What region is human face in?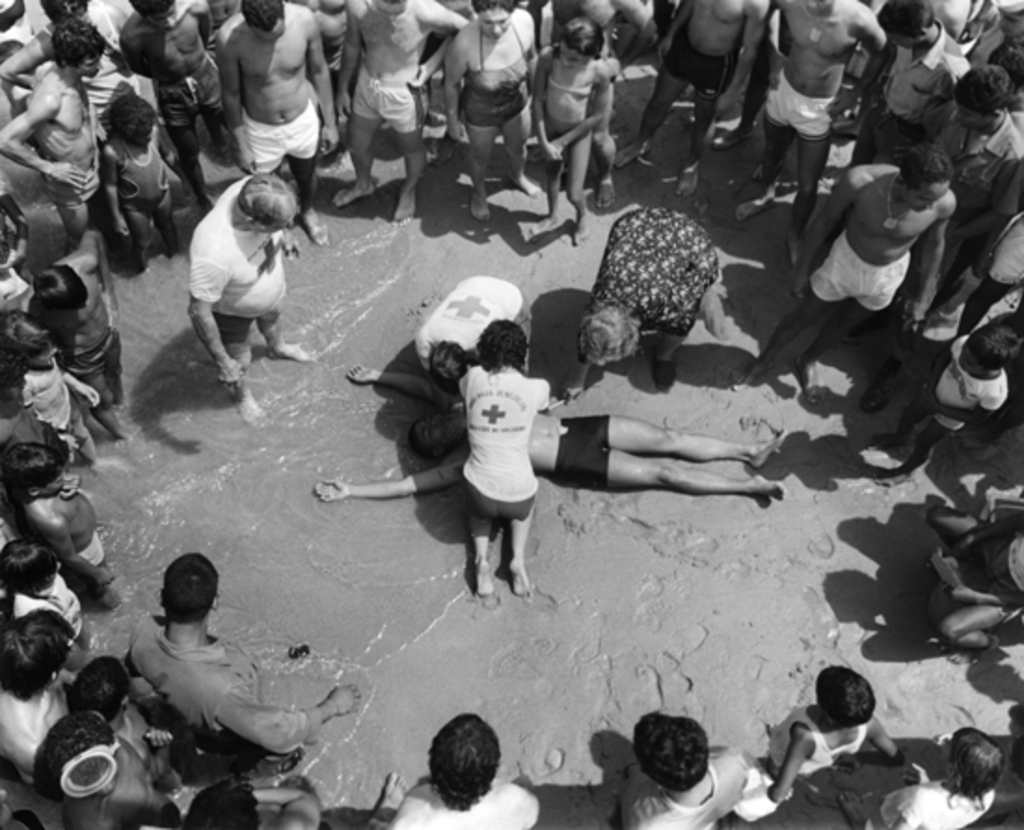
<bbox>34, 344, 61, 365</bbox>.
